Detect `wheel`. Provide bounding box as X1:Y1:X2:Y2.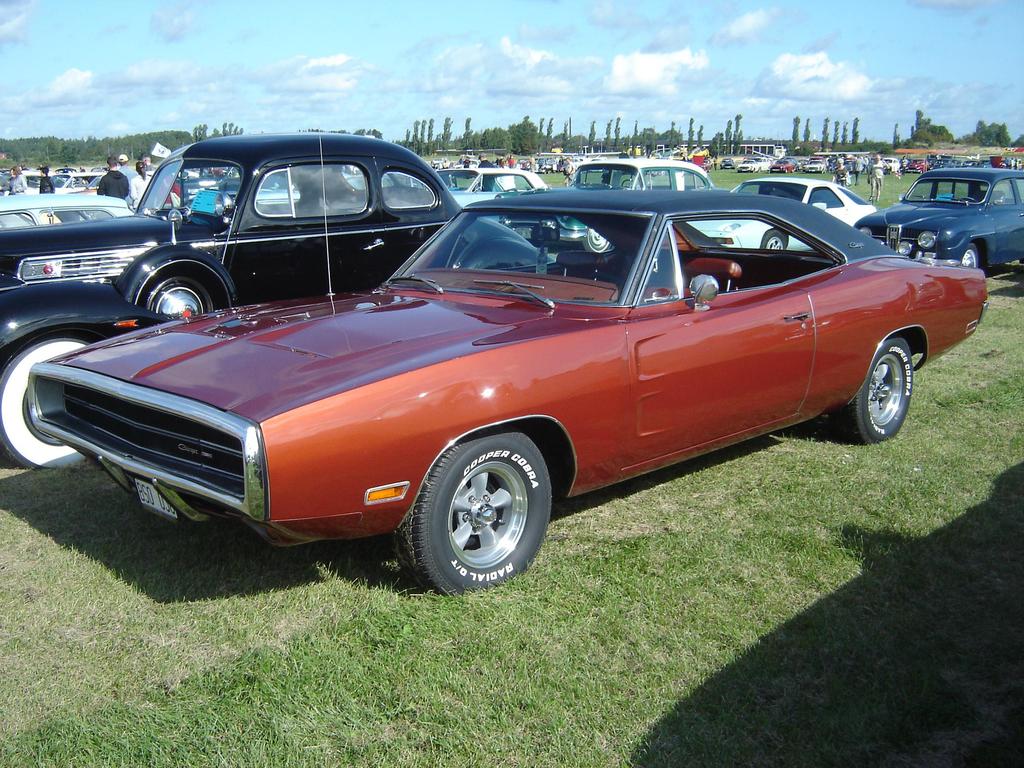
828:333:911:442.
